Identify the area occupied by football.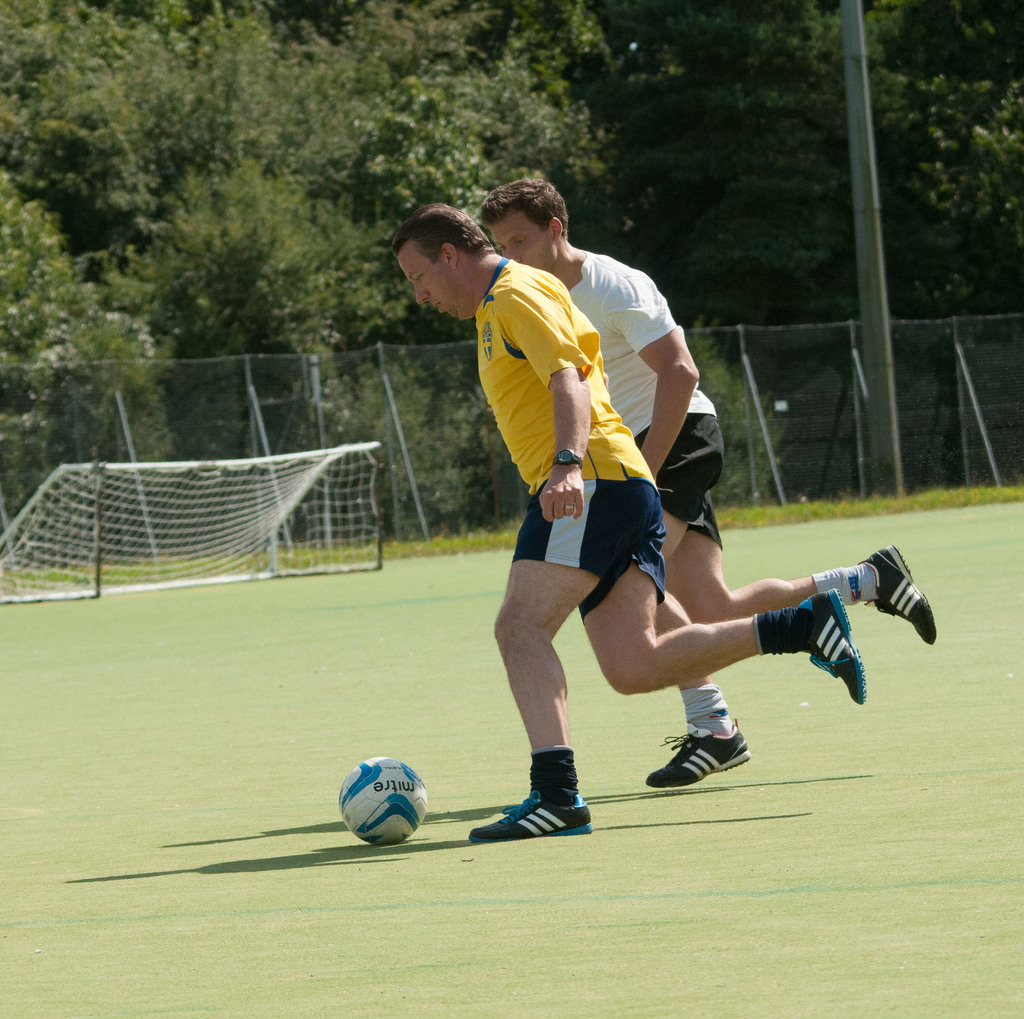
Area: {"x1": 336, "y1": 756, "x2": 432, "y2": 849}.
